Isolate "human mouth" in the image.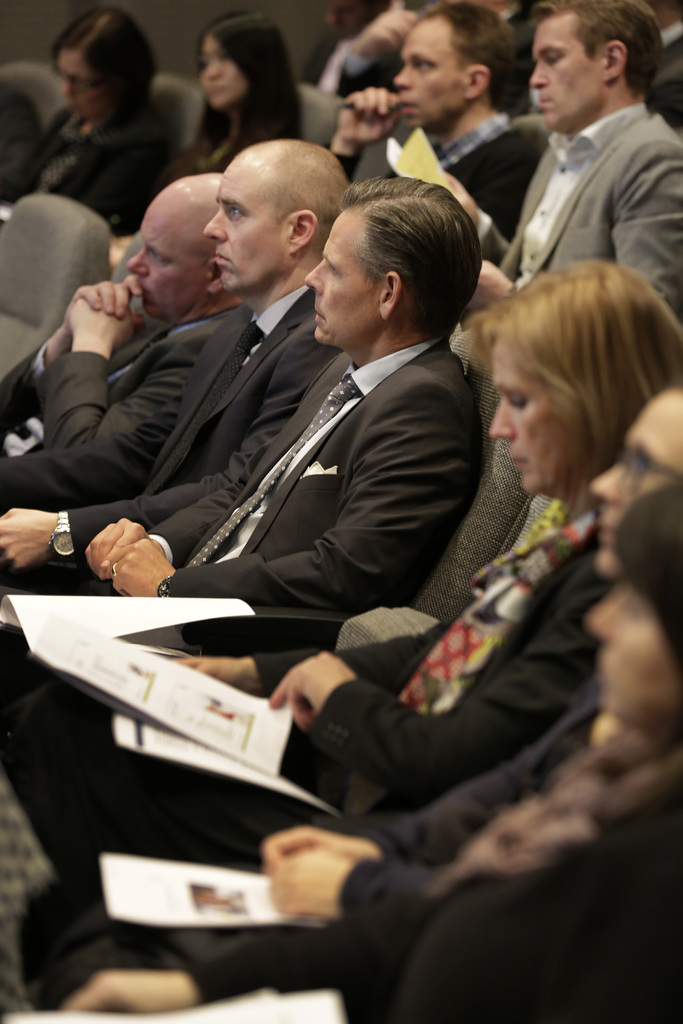
Isolated region: [x1=544, y1=95, x2=554, y2=111].
